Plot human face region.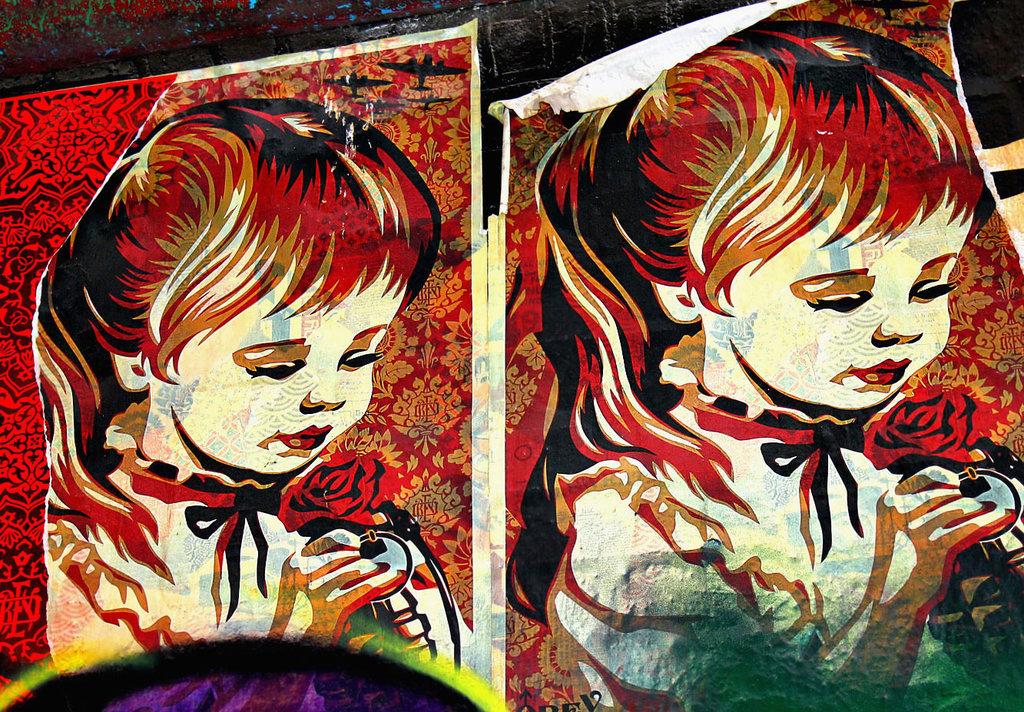
Plotted at 157, 302, 392, 485.
